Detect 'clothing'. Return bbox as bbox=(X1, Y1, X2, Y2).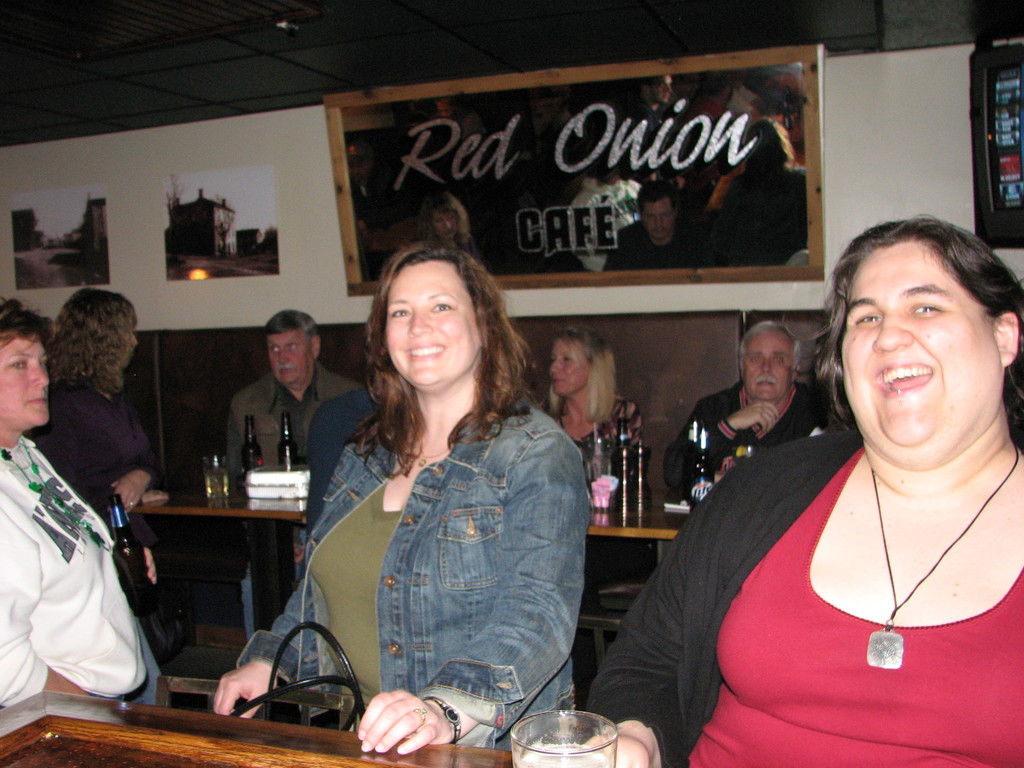
bbox=(0, 426, 153, 724).
